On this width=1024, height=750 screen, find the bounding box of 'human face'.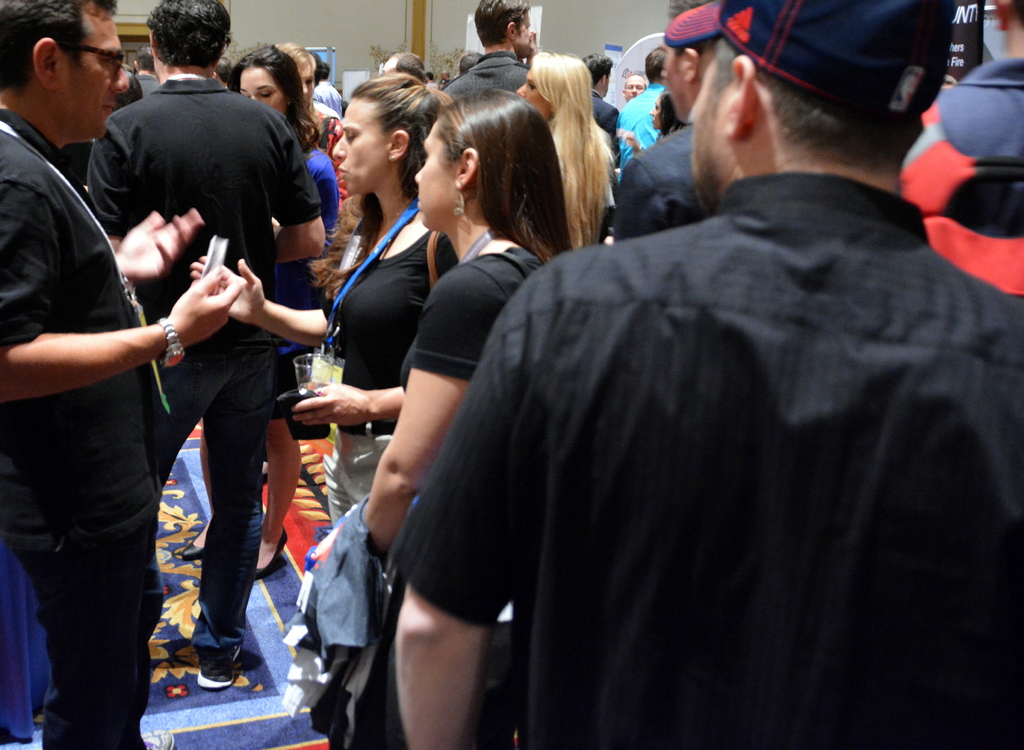
Bounding box: l=615, t=76, r=641, b=92.
